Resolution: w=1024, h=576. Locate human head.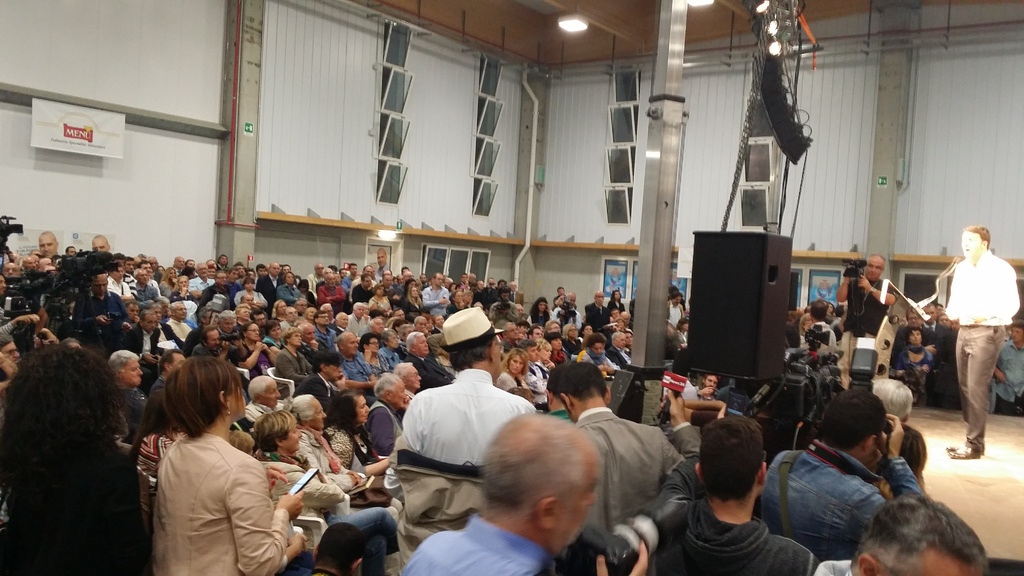
box(243, 373, 280, 404).
